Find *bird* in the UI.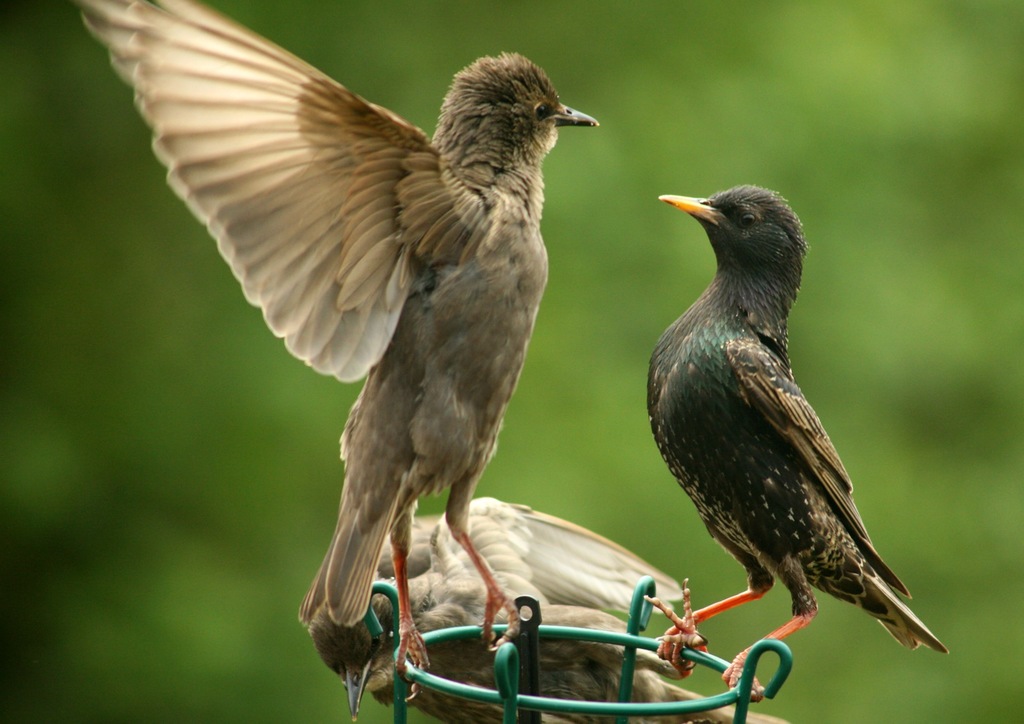
UI element at 627,186,948,664.
